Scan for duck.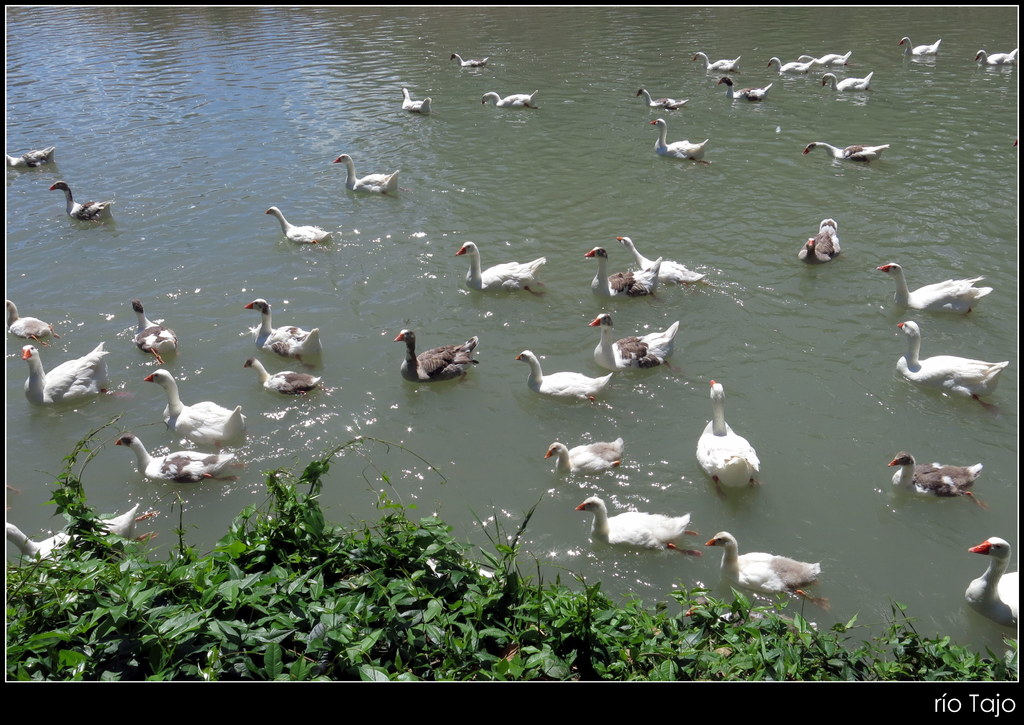
Scan result: 961, 535, 1023, 640.
